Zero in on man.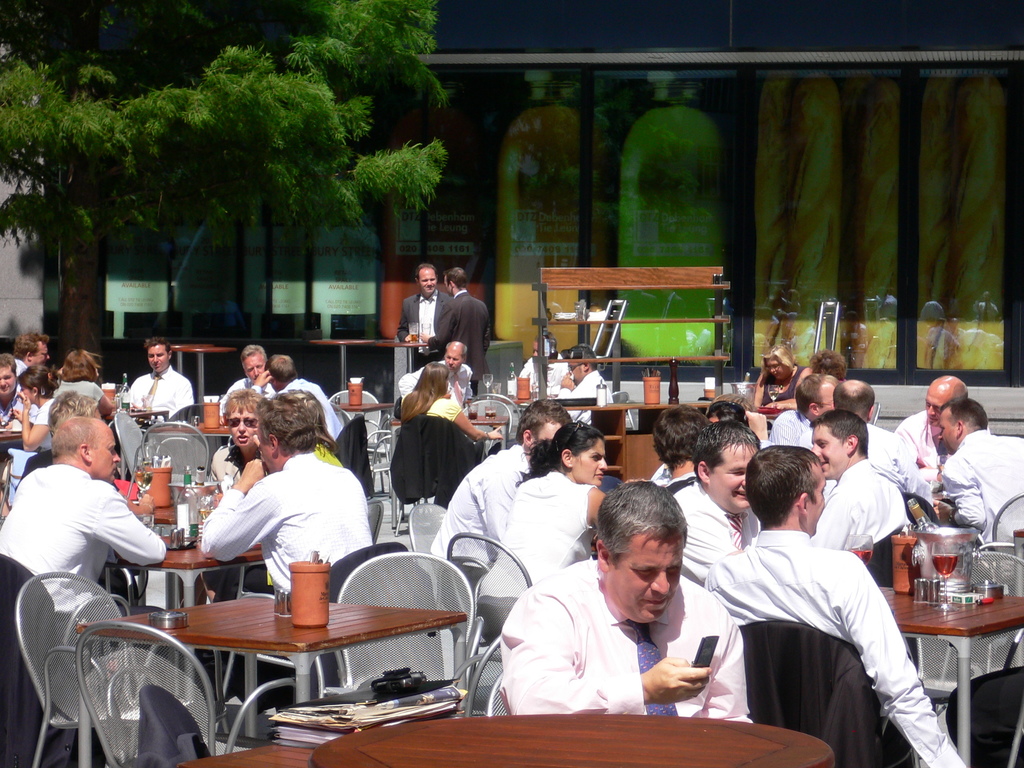
Zeroed in: (left=889, top=375, right=967, bottom=487).
